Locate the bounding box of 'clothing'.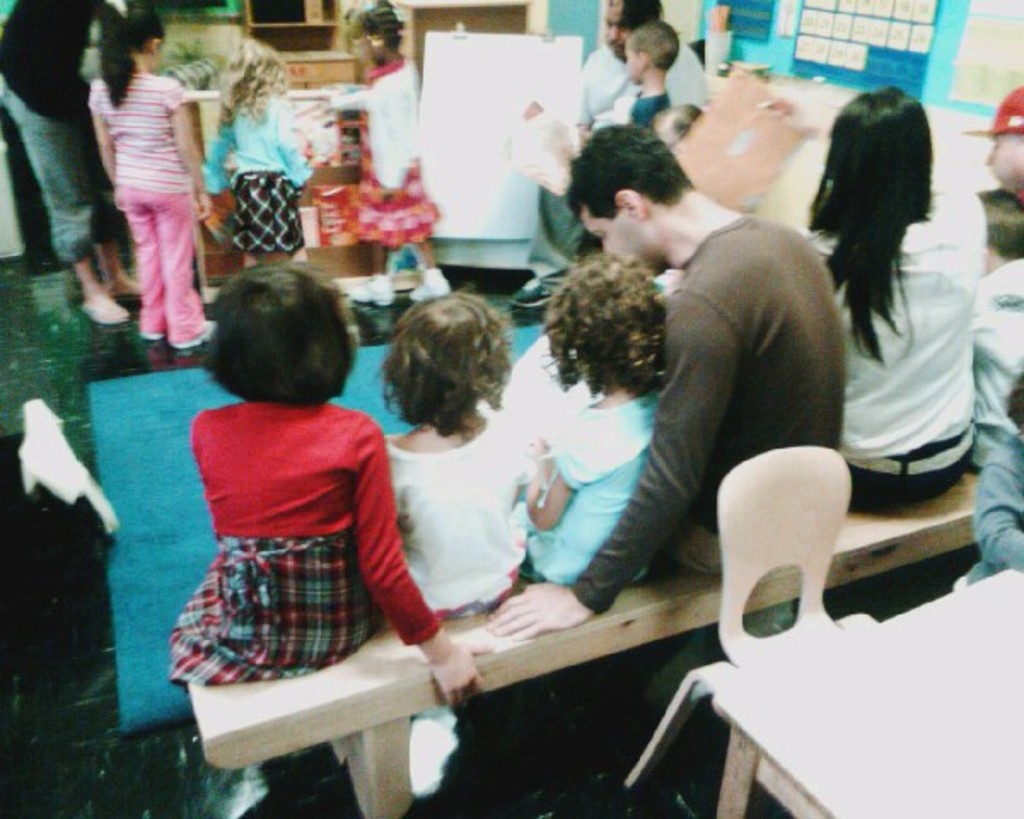
Bounding box: (346, 60, 452, 256).
